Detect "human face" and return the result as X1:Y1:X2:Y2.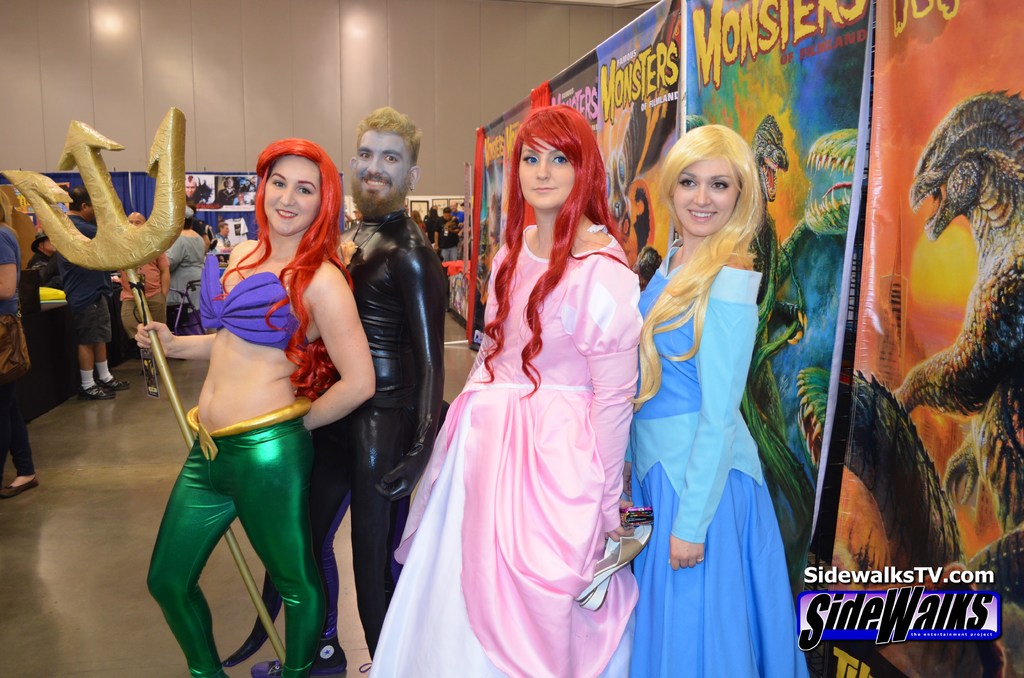
515:134:576:209.
